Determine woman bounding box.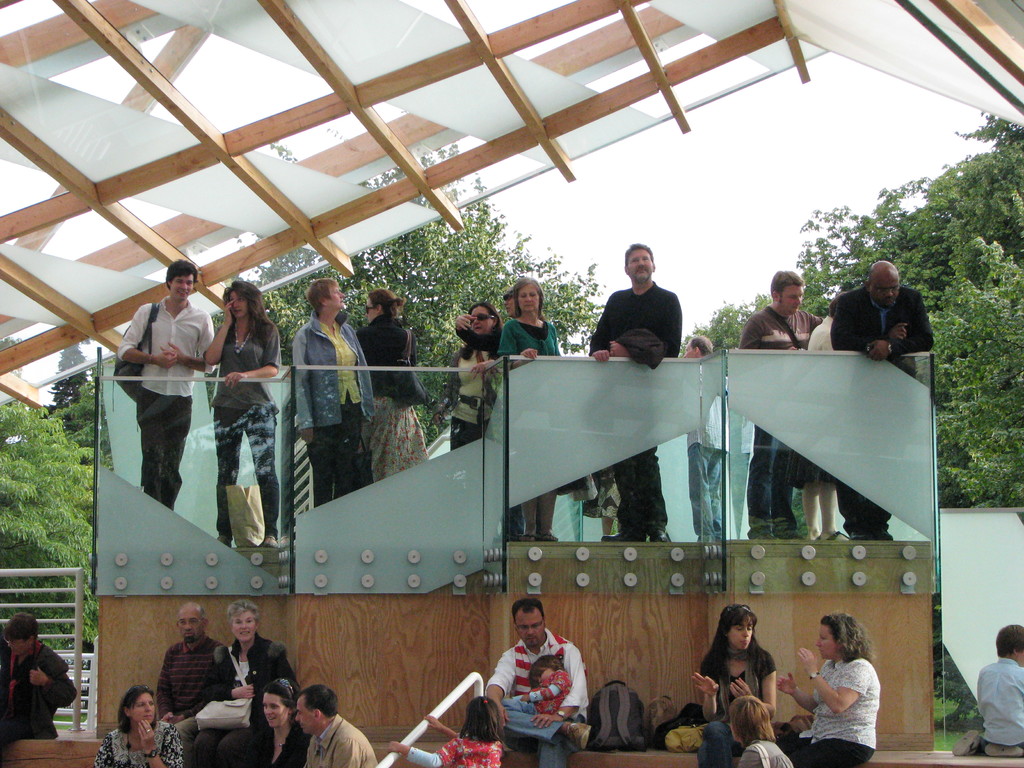
Determined: {"left": 690, "top": 605, "right": 780, "bottom": 767}.
